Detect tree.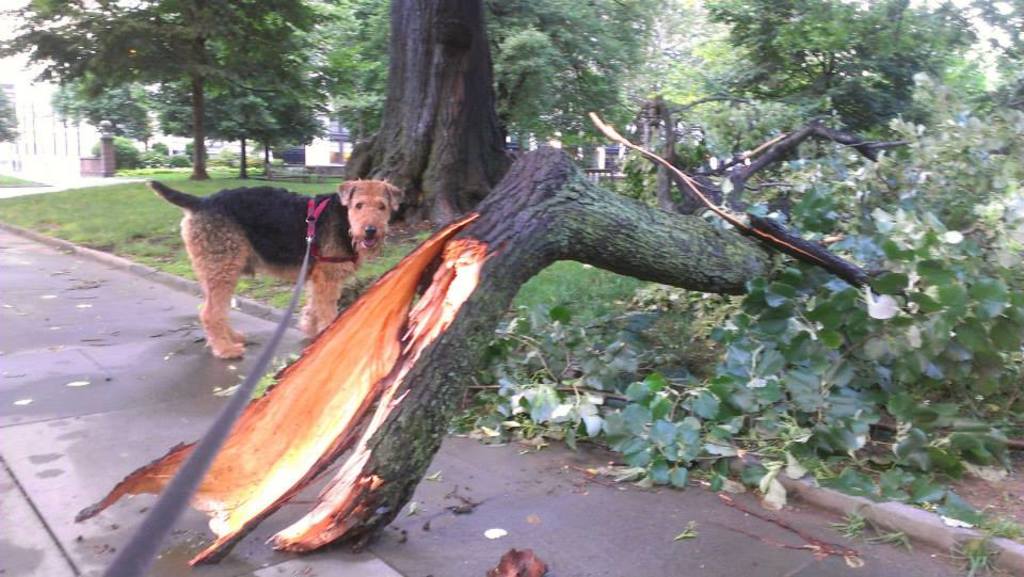
Detected at bbox=[325, 0, 522, 220].
